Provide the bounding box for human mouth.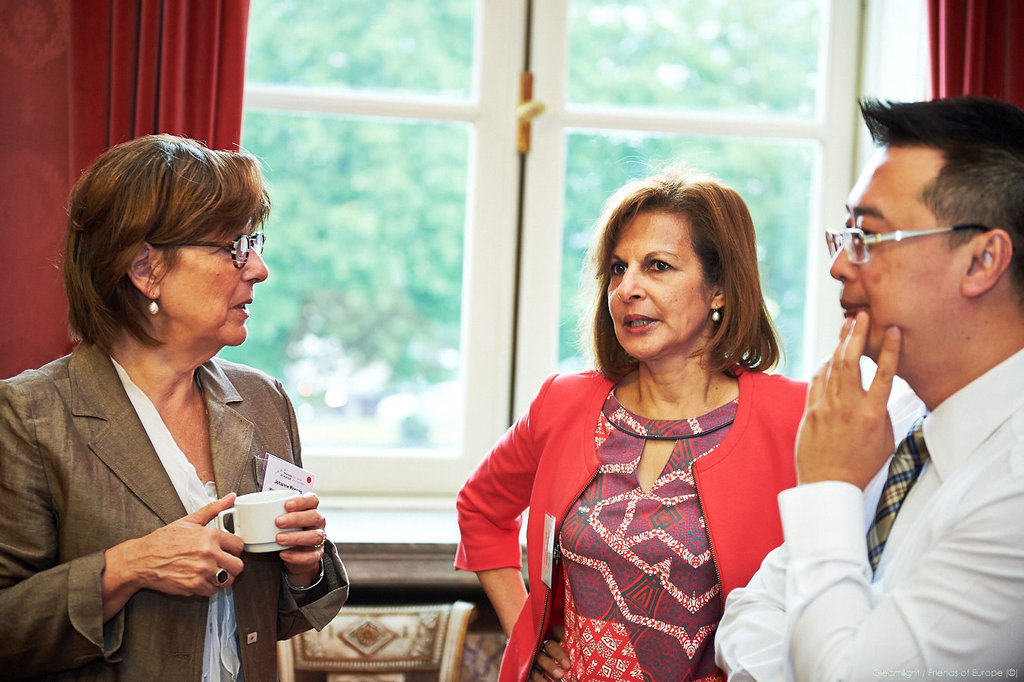
box=[615, 313, 663, 334].
